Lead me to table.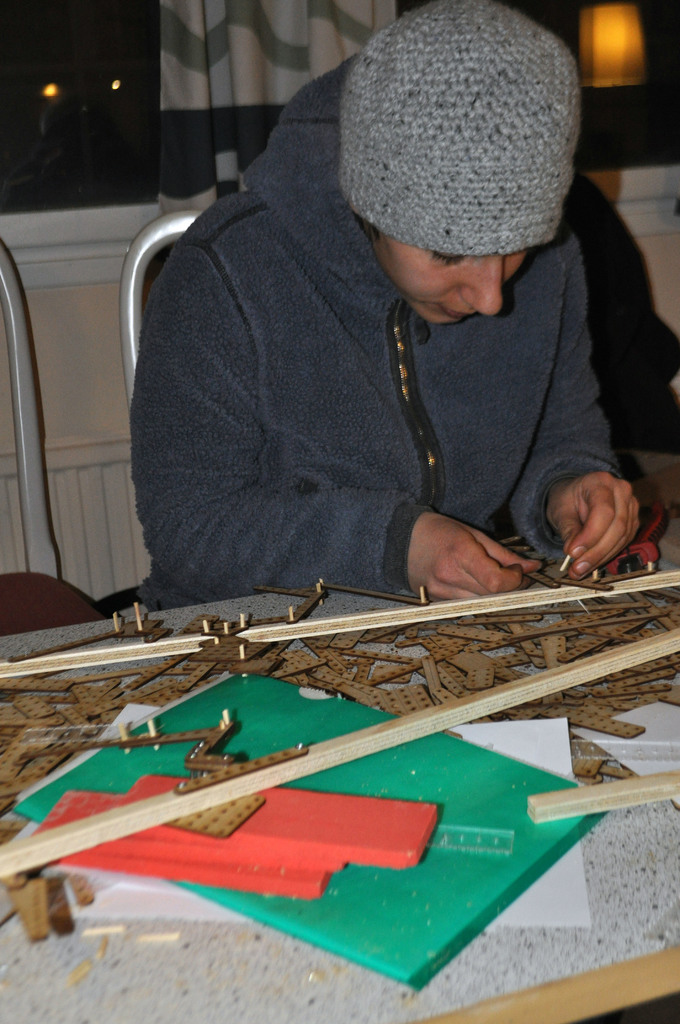
Lead to bbox(0, 554, 679, 1023).
